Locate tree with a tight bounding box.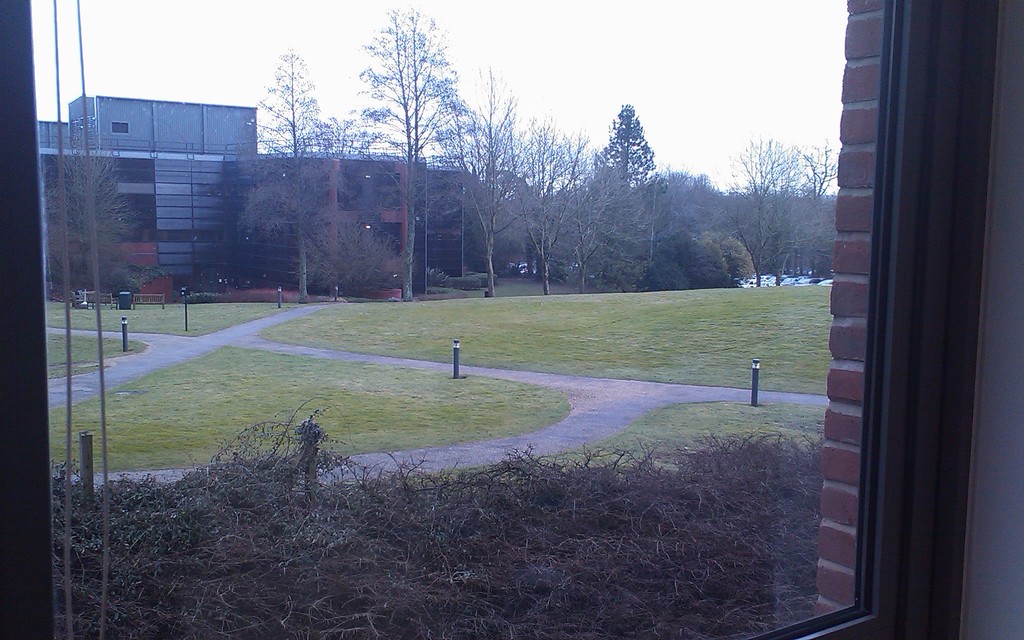
[42, 148, 159, 324].
